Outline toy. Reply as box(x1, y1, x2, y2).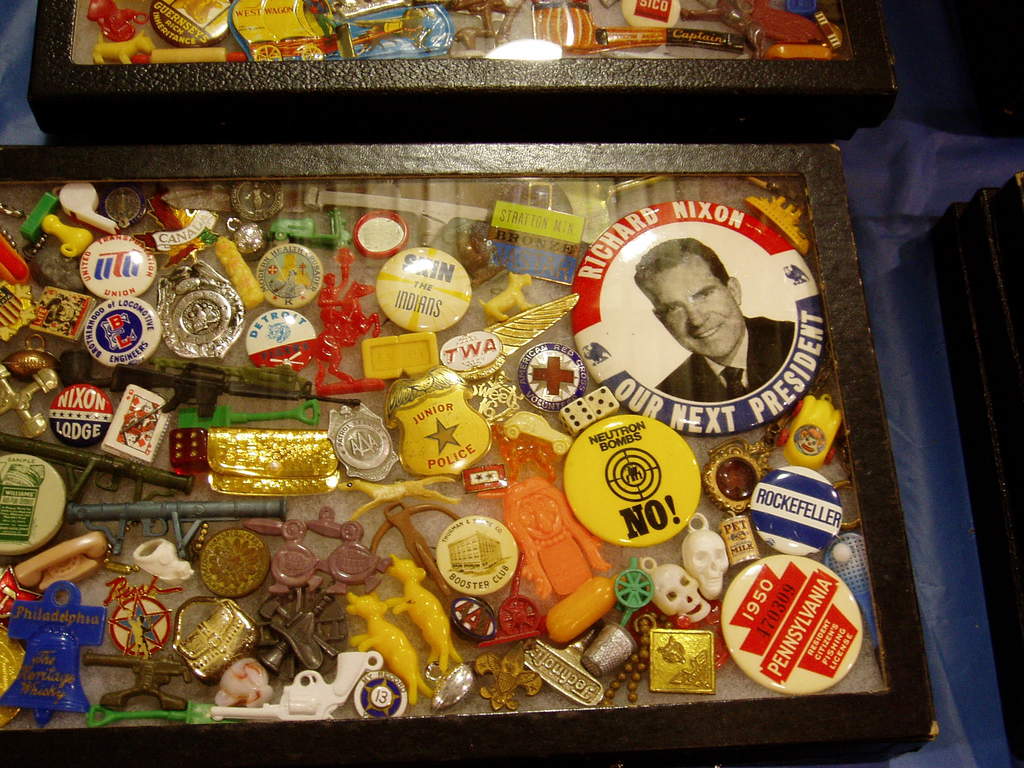
box(458, 0, 517, 51).
